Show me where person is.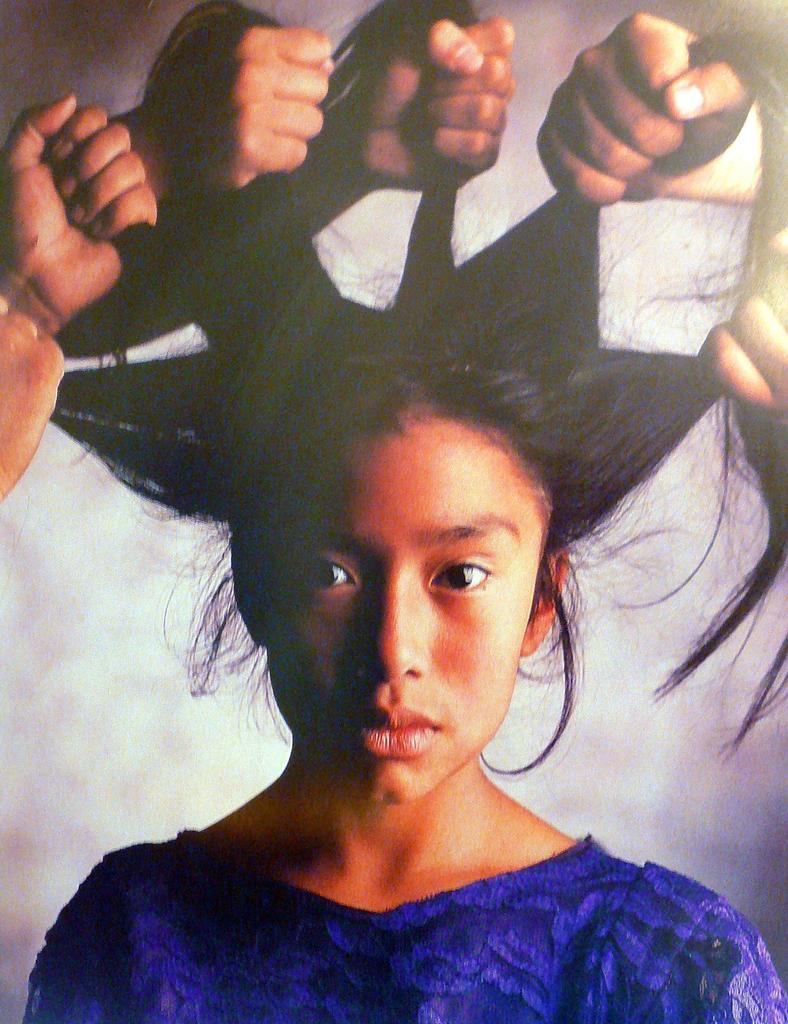
person is at [x1=538, y1=13, x2=766, y2=200].
